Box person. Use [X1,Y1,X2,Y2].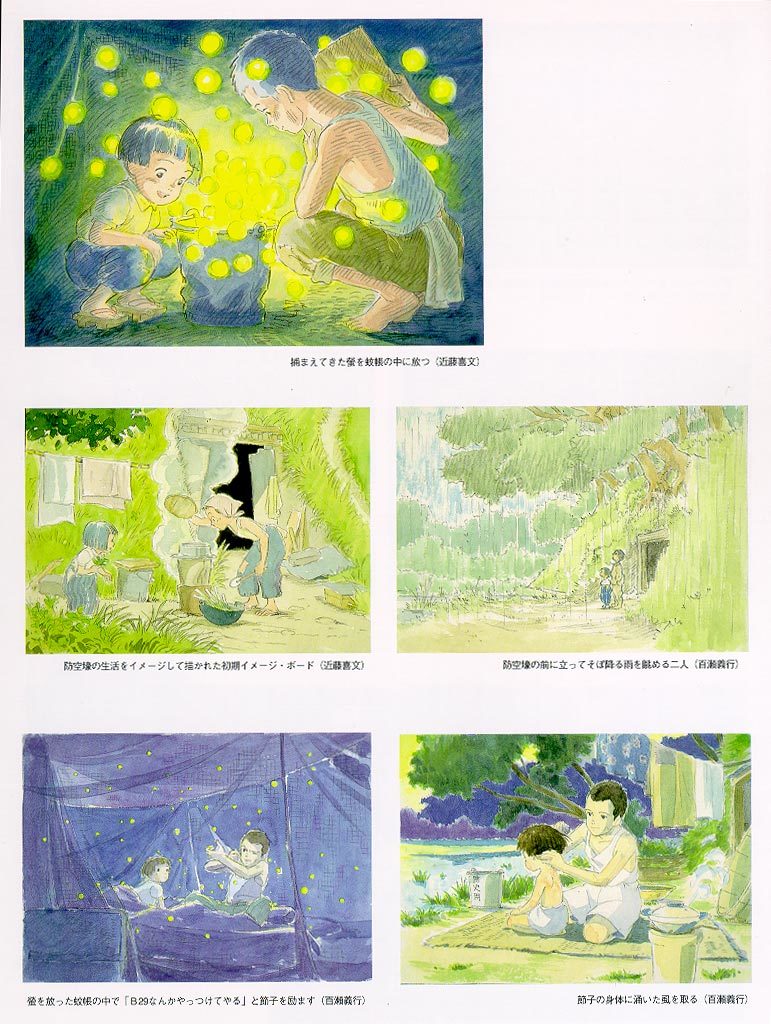
[99,858,170,911].
